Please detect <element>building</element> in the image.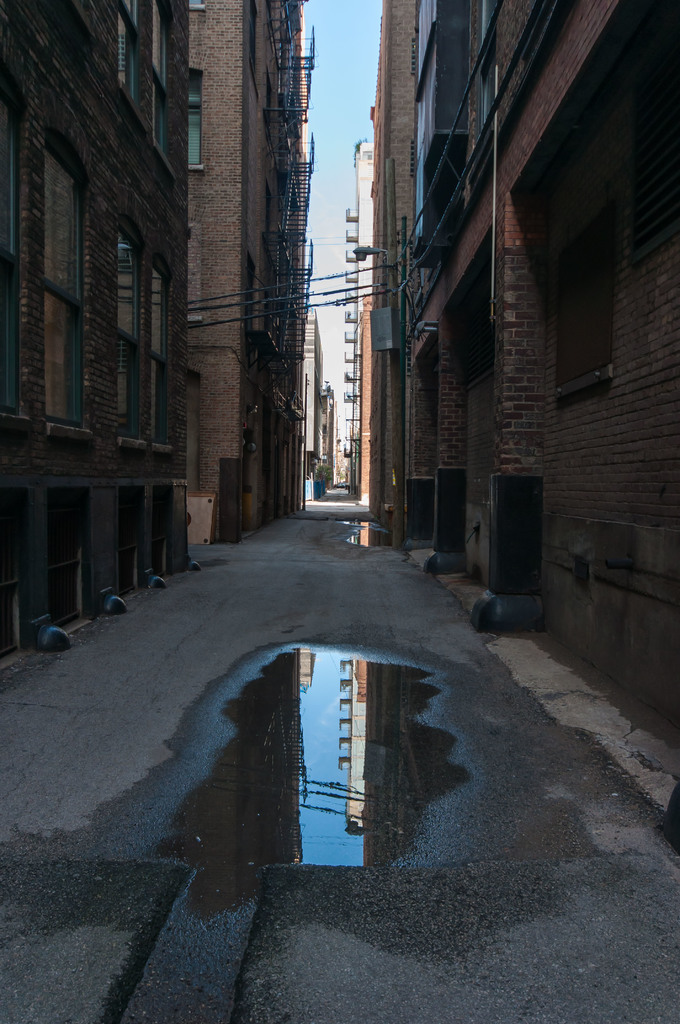
{"x1": 0, "y1": 1, "x2": 318, "y2": 673}.
